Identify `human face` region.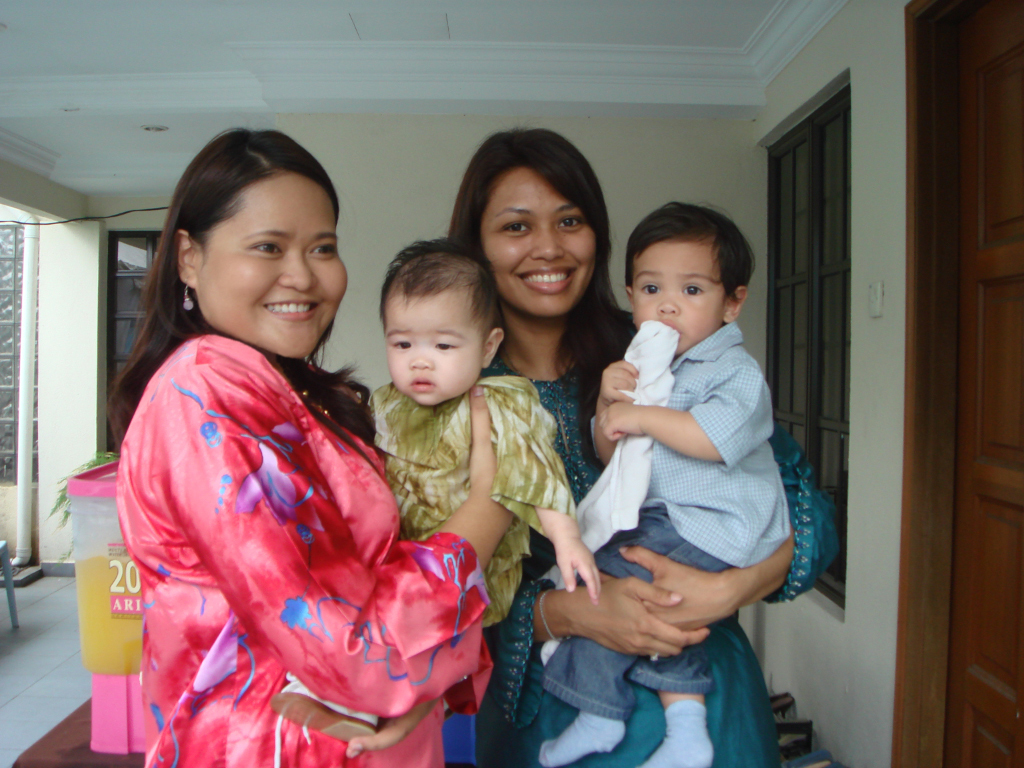
Region: BBox(479, 163, 594, 316).
